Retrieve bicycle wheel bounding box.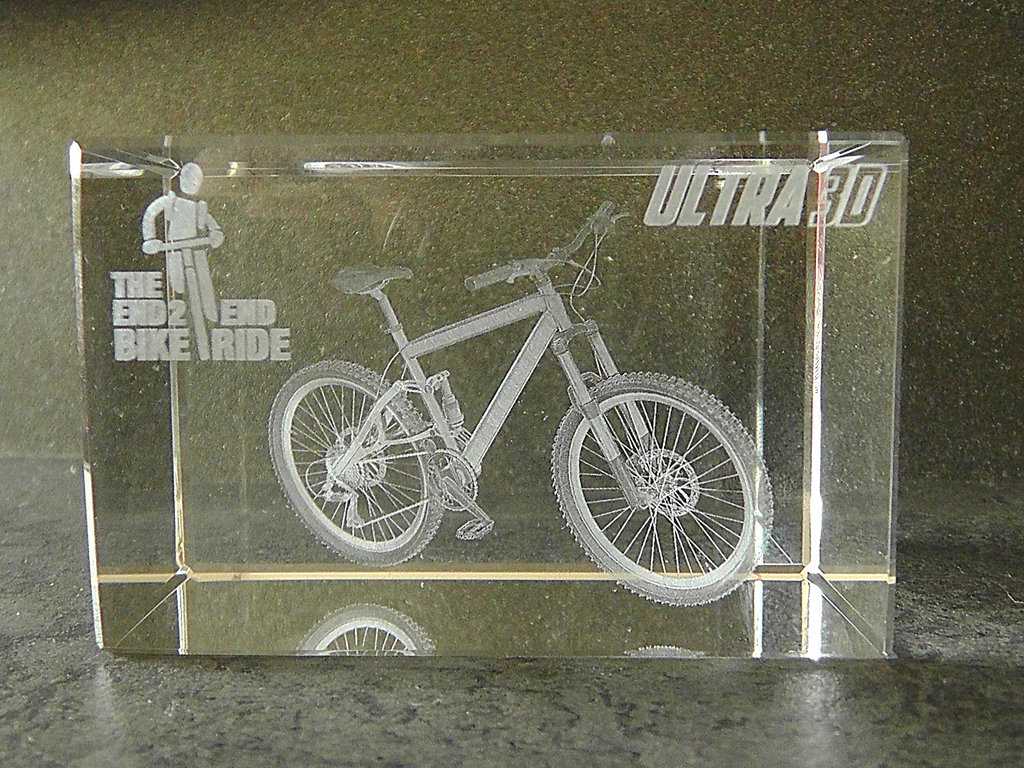
Bounding box: bbox=[549, 374, 774, 609].
